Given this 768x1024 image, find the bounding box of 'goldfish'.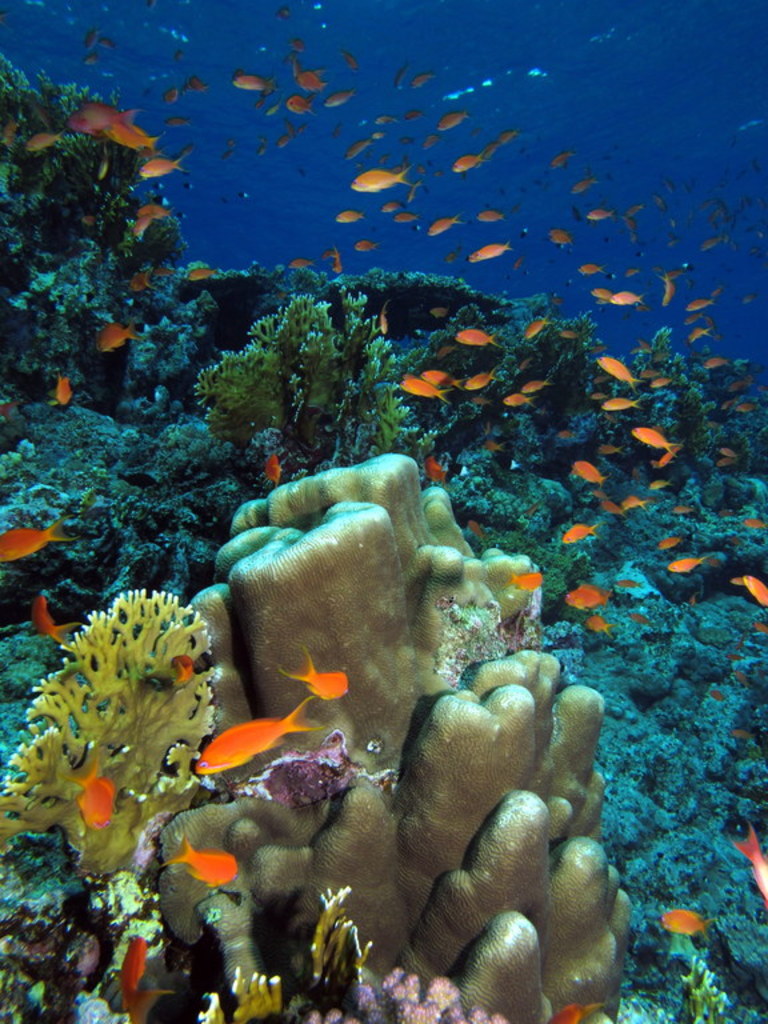
(476,208,501,221).
